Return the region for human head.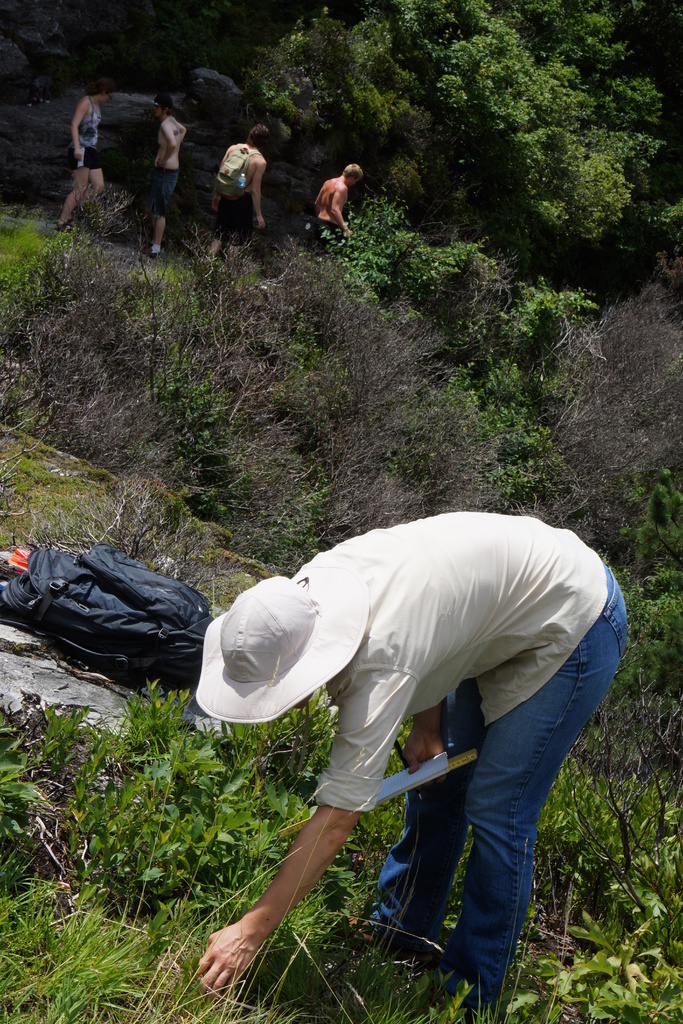
(x1=247, y1=125, x2=270, y2=154).
